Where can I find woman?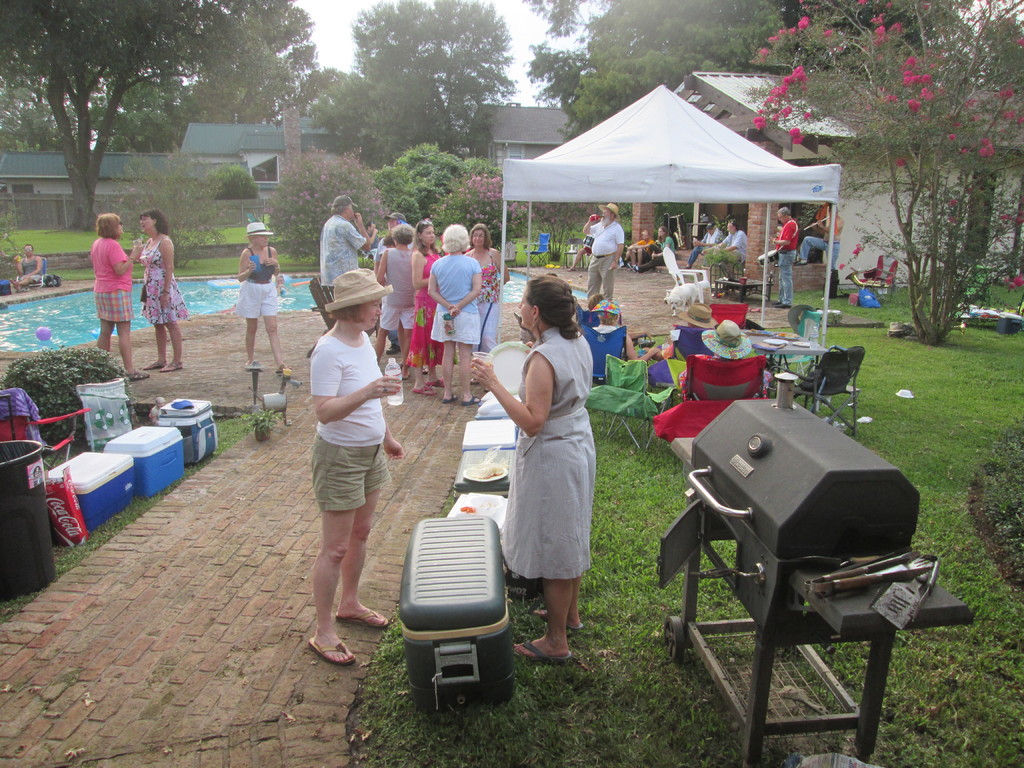
You can find it at region(626, 228, 673, 273).
